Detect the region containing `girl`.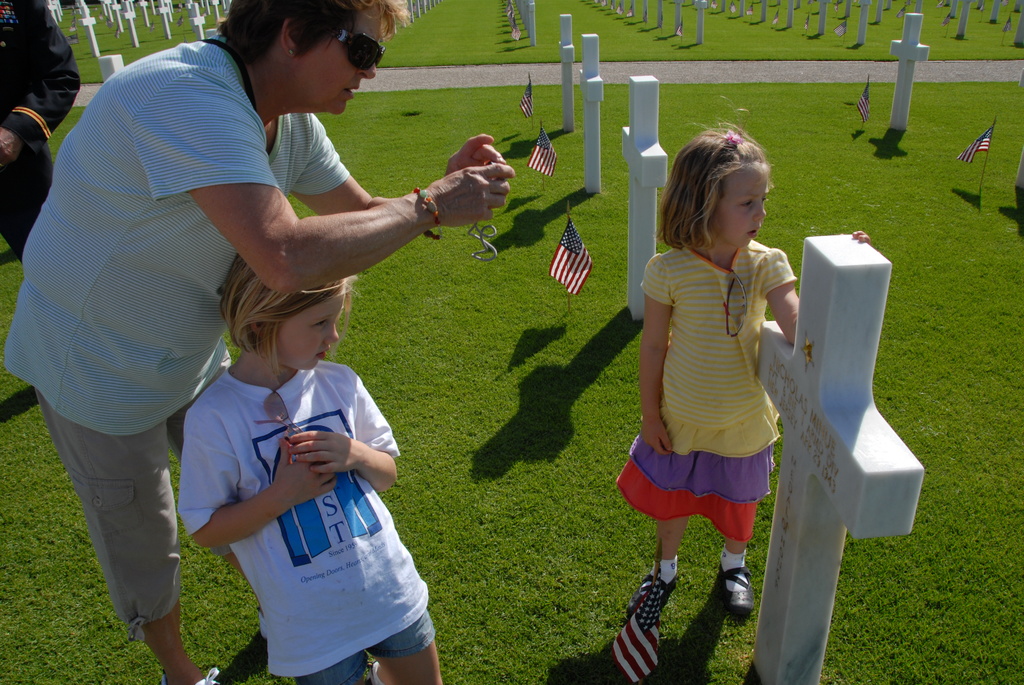
<region>0, 0, 516, 684</region>.
